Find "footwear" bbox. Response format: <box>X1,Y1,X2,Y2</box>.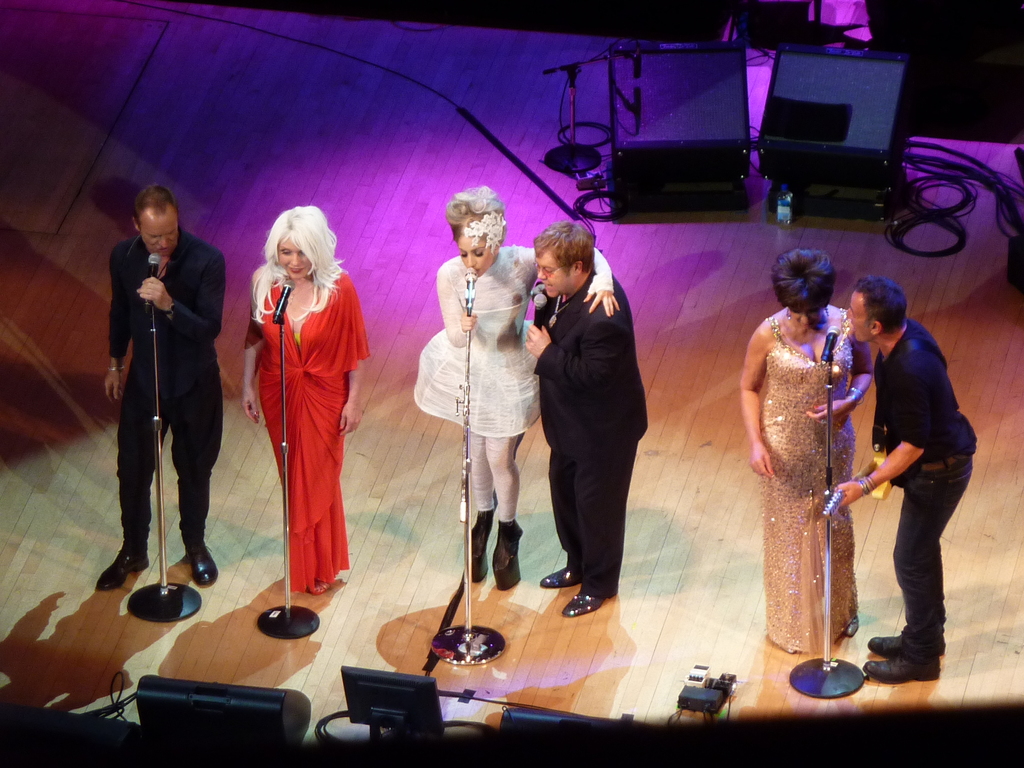
<box>457,512,490,576</box>.
